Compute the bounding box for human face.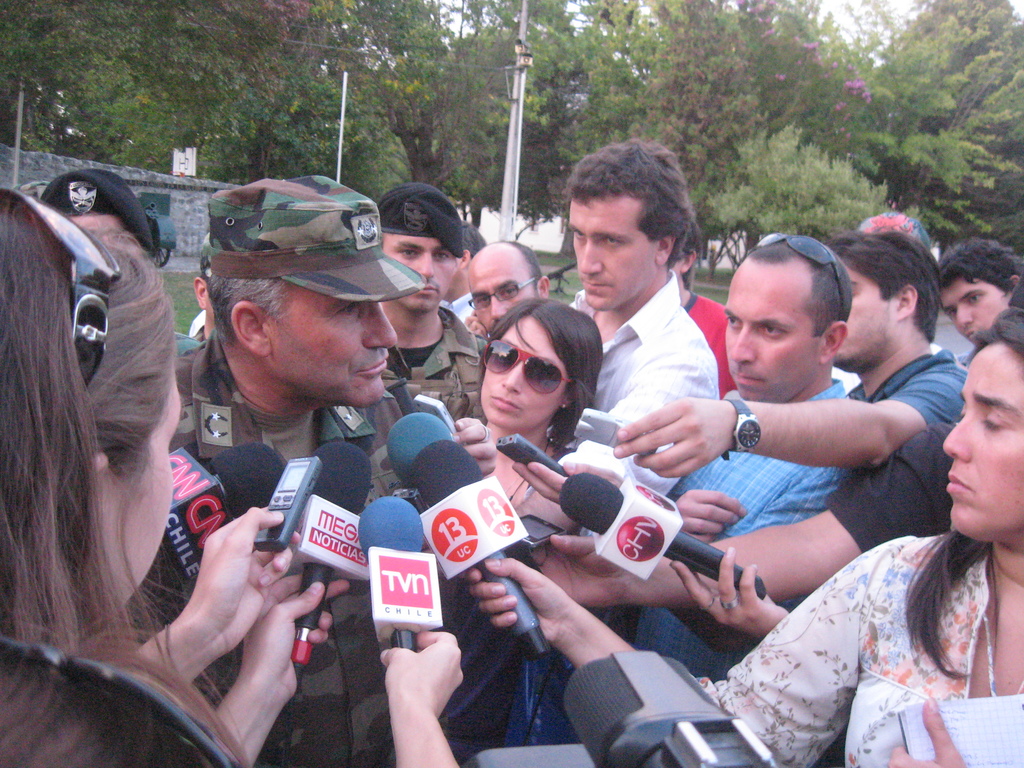
BBox(483, 316, 566, 428).
